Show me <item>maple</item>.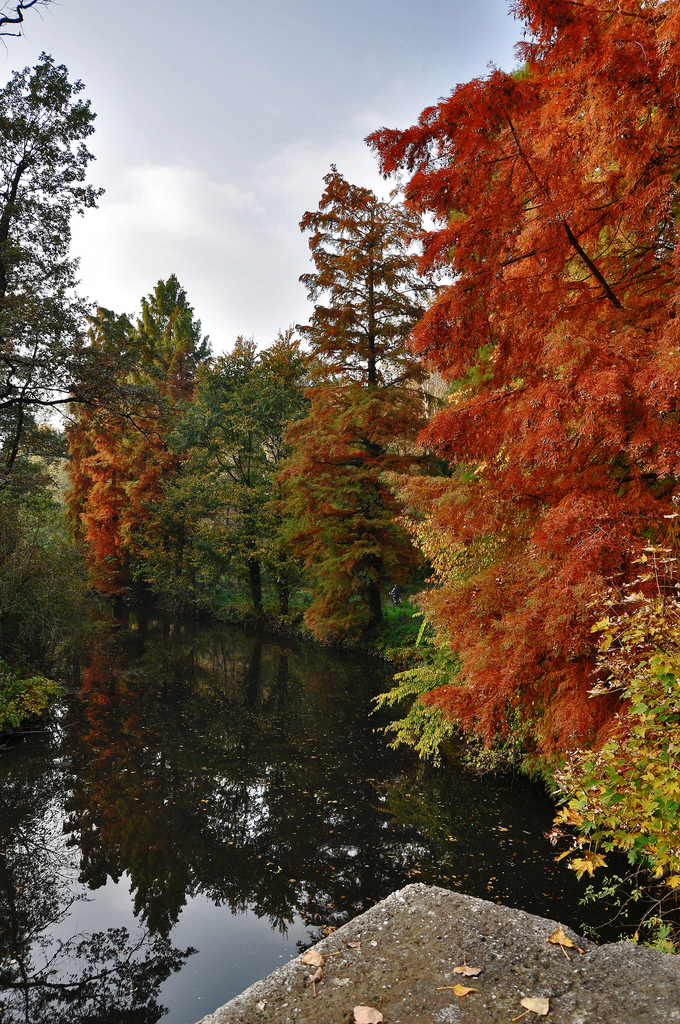
<item>maple</item> is here: <bbox>382, 0, 679, 879</bbox>.
